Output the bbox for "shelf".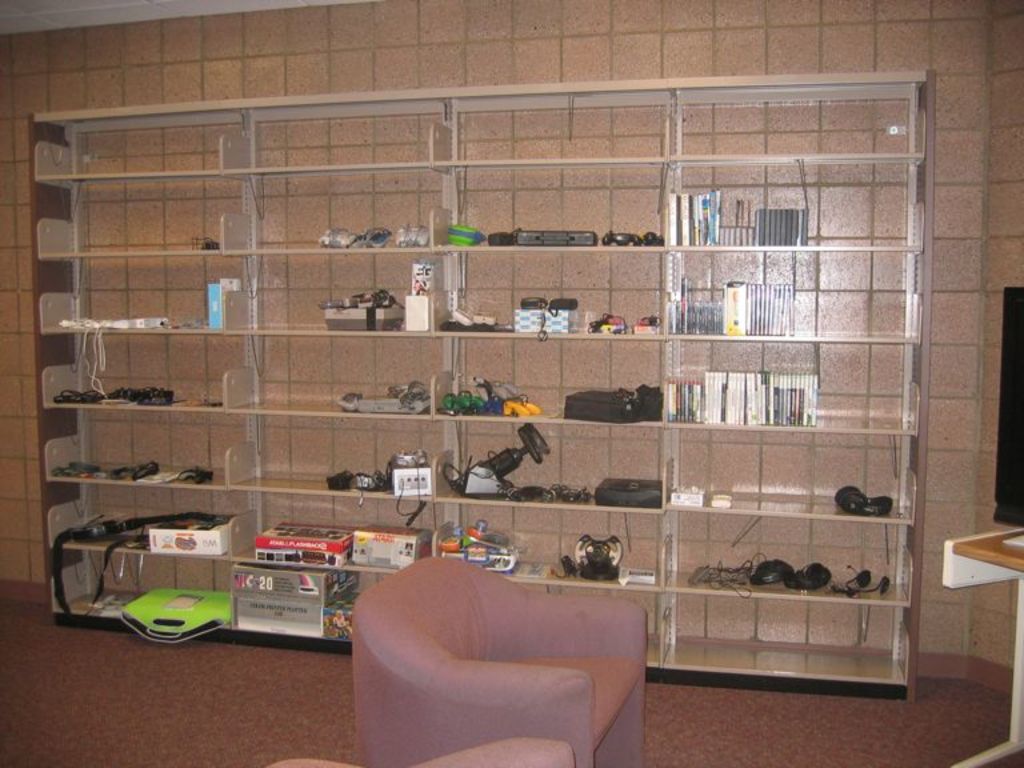
locate(217, 345, 441, 416).
